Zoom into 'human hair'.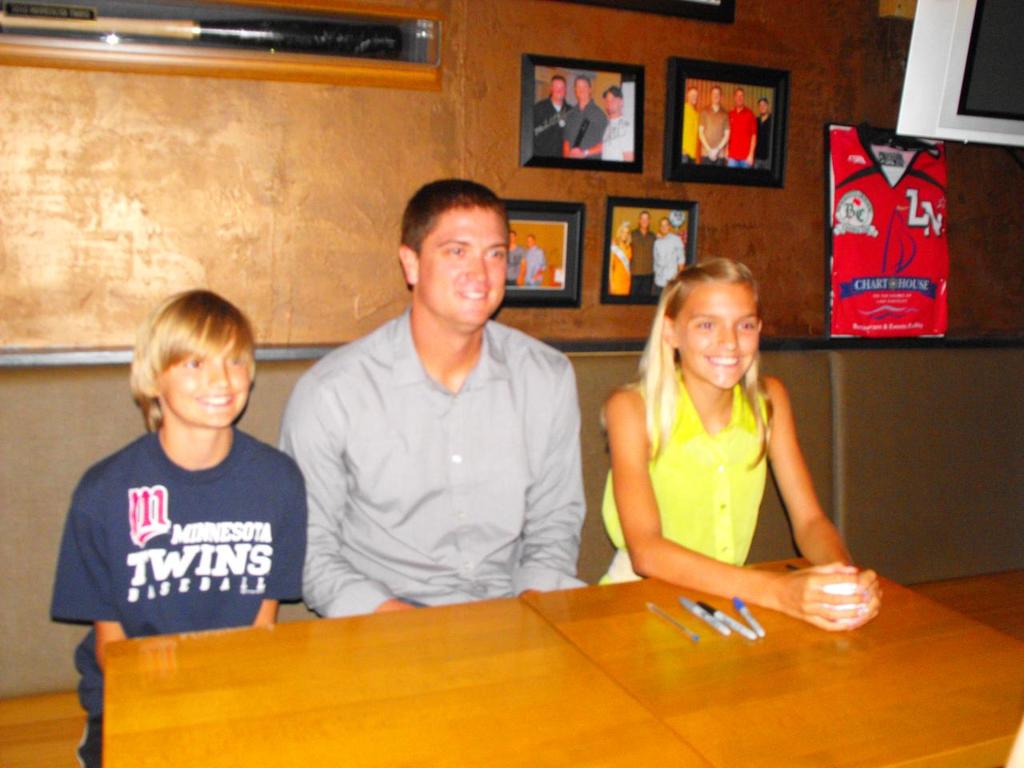
Zoom target: <box>600,257,774,470</box>.
